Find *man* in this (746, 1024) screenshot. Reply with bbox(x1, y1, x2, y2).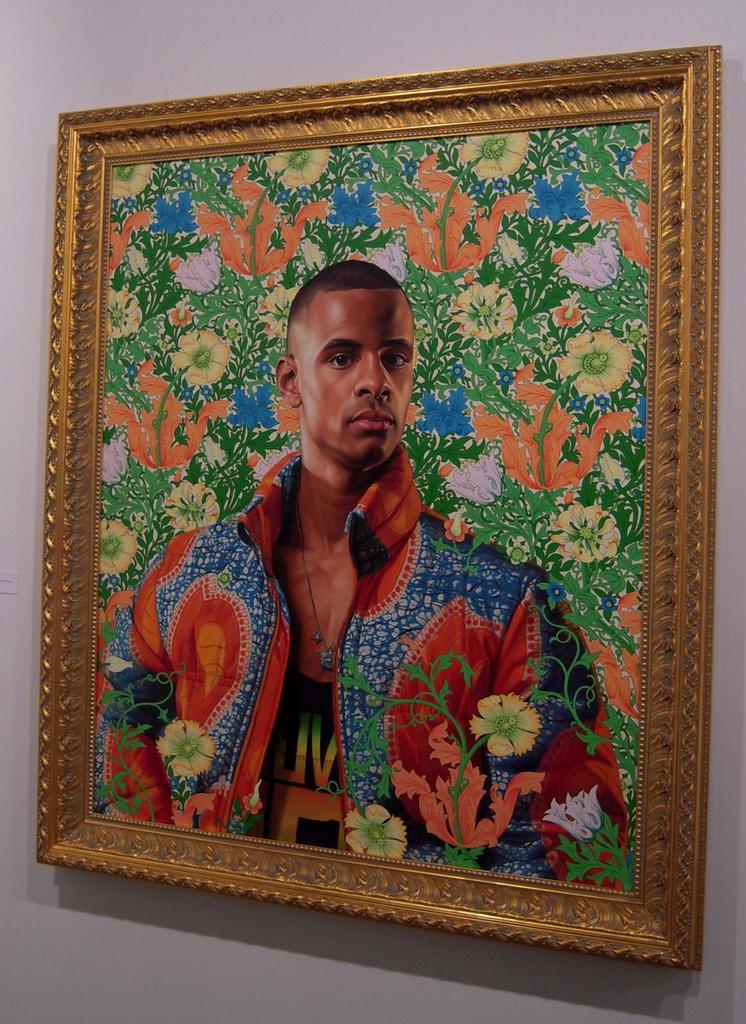
bbox(99, 263, 630, 884).
